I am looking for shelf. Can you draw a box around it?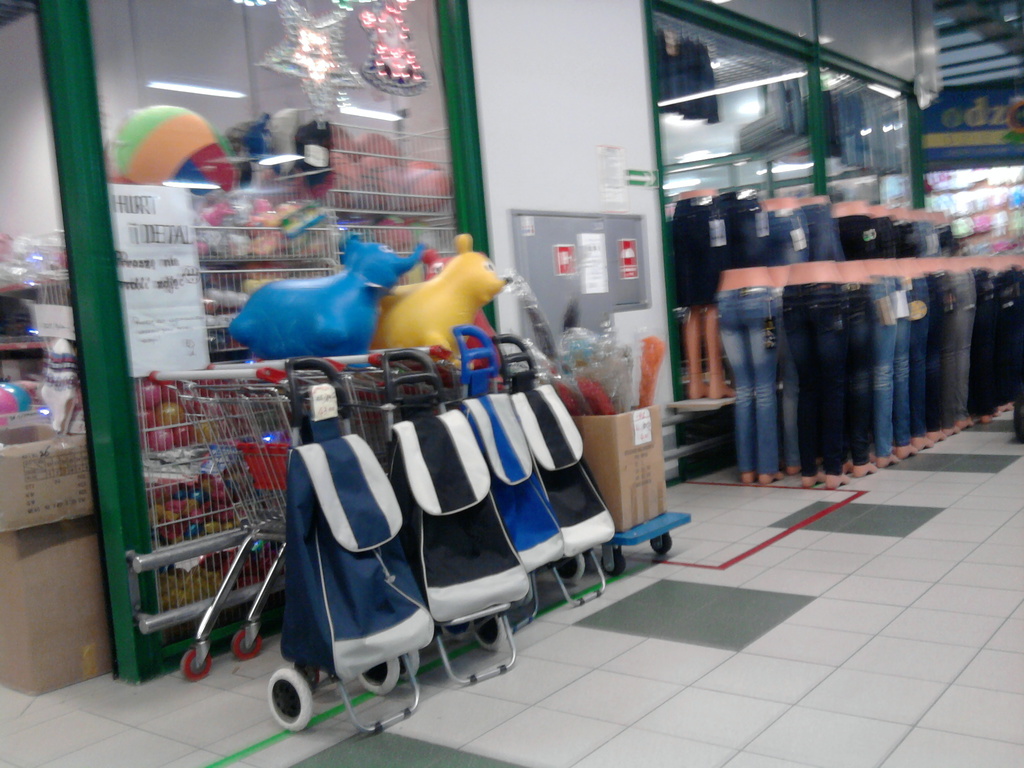
Sure, the bounding box is x1=84, y1=166, x2=478, y2=412.
